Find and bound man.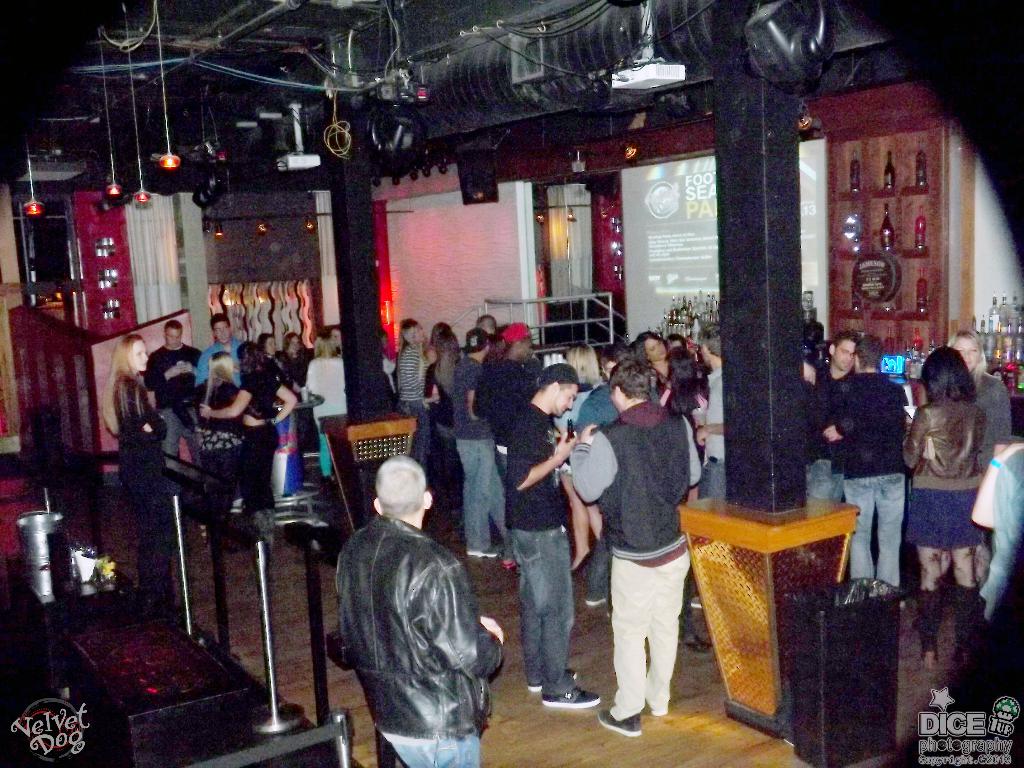
Bound: 570,356,702,737.
